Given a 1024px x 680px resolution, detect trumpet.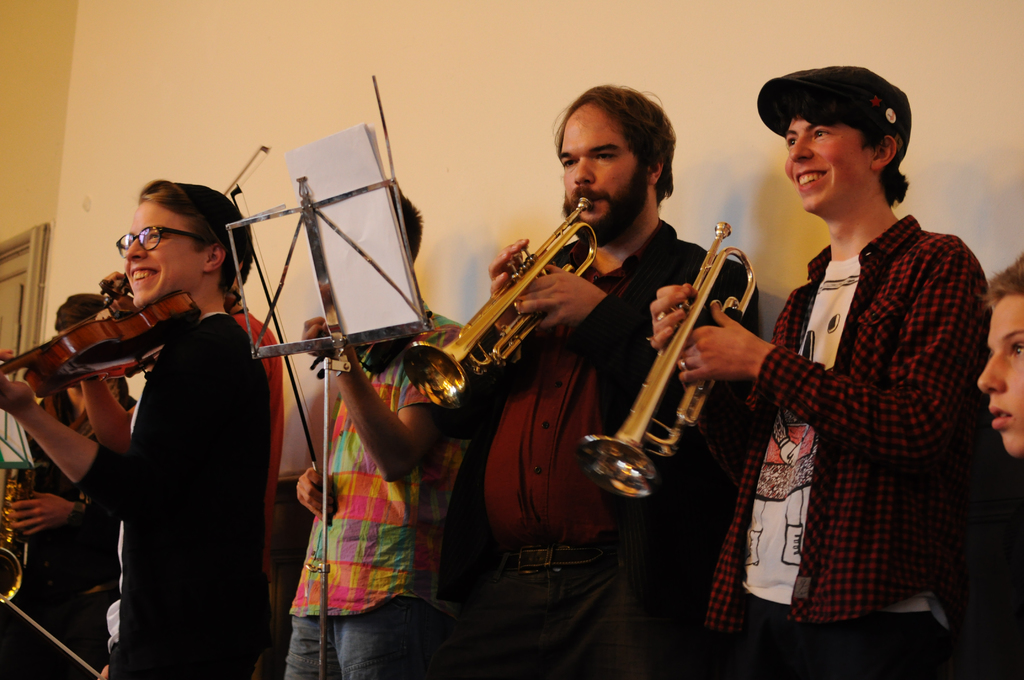
x1=438 y1=202 x2=632 y2=388.
